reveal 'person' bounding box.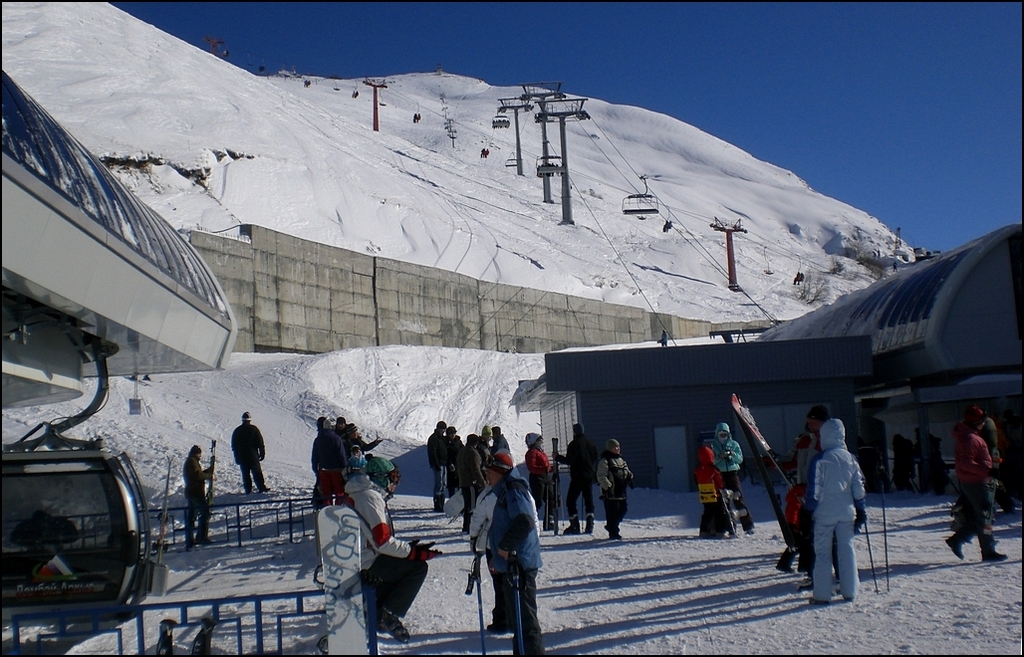
Revealed: 345/454/437/640.
